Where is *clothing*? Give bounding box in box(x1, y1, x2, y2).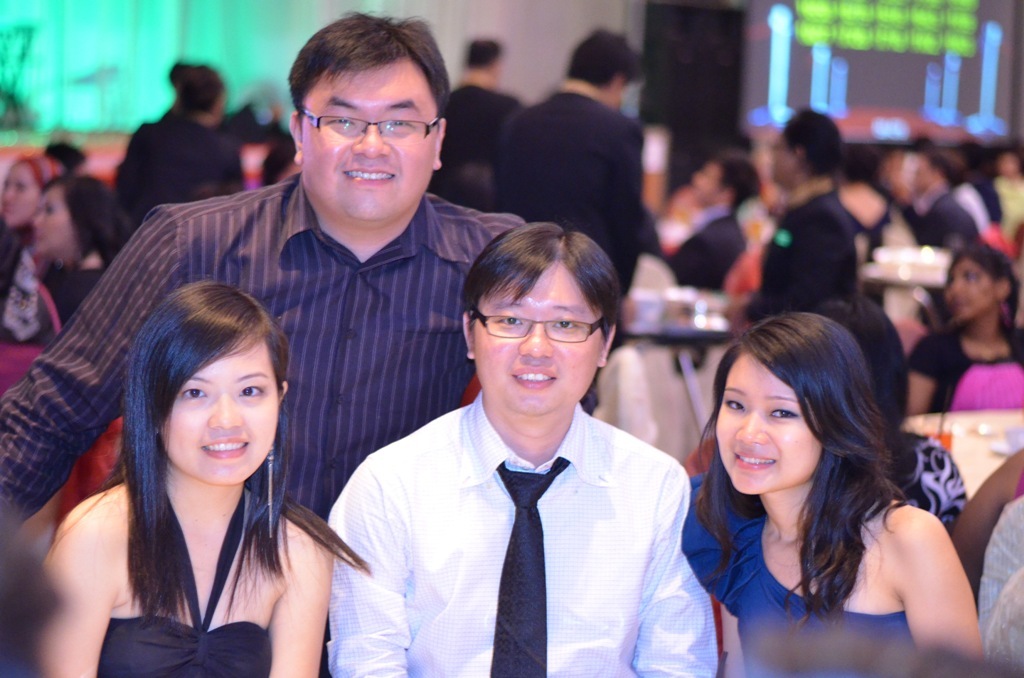
box(983, 221, 1023, 274).
